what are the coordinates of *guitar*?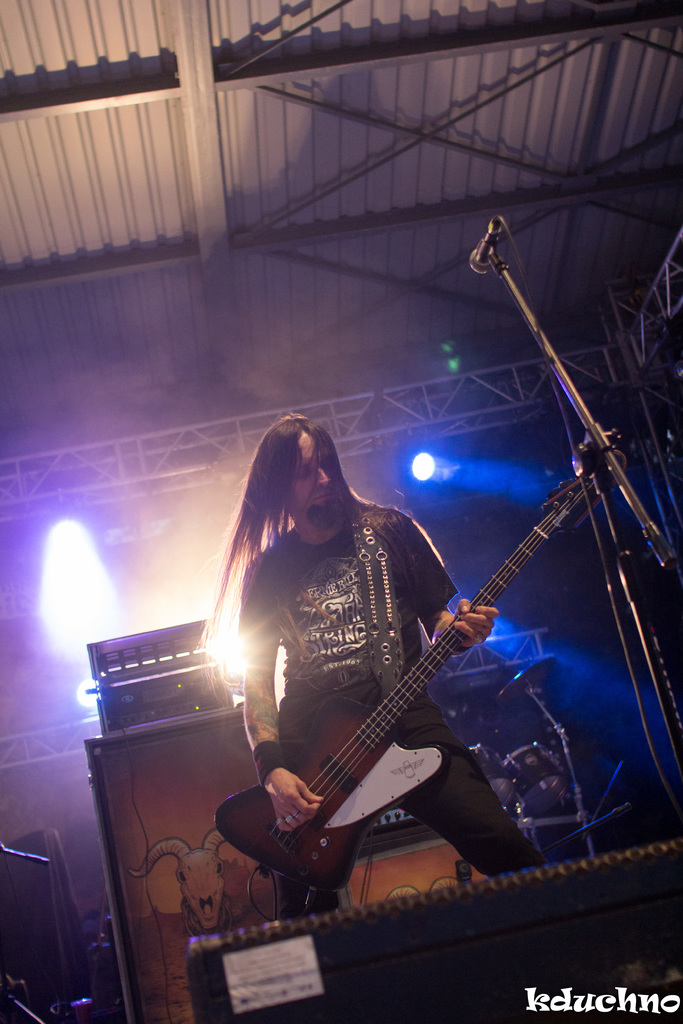
[x1=213, y1=445, x2=639, y2=897].
